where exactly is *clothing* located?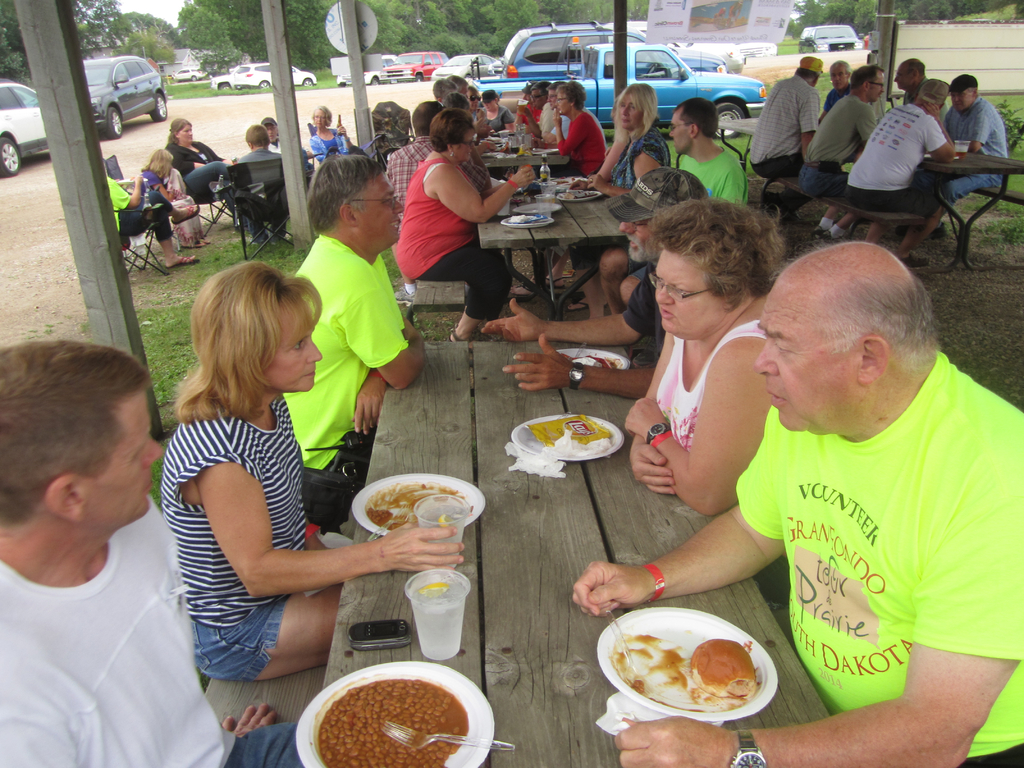
Its bounding box is <region>747, 63, 1021, 224</region>.
